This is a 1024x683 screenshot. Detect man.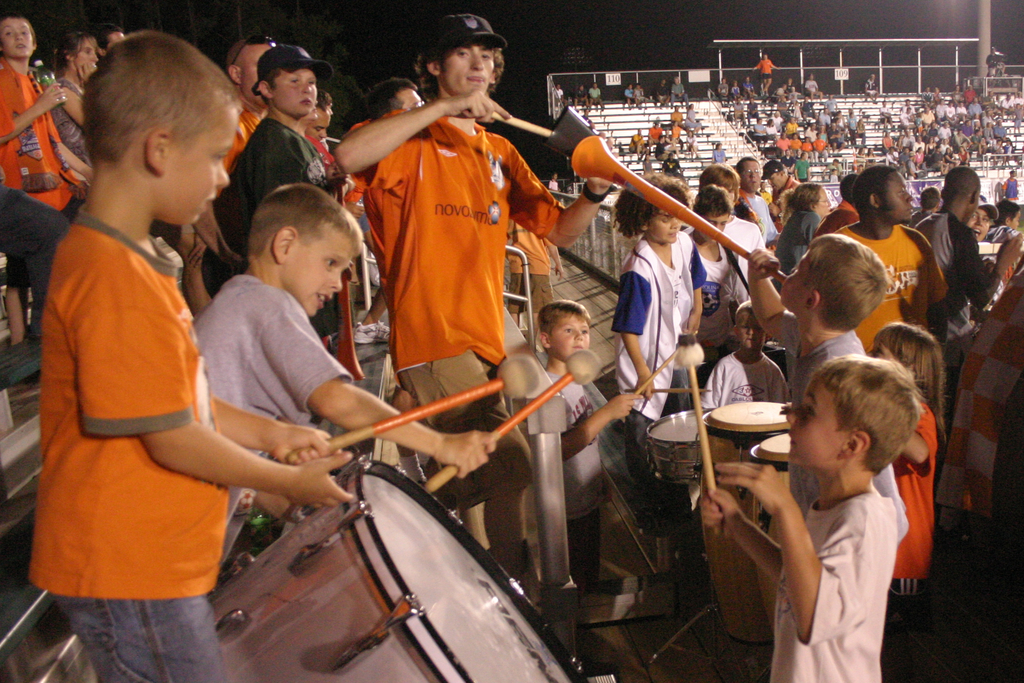
select_region(733, 157, 788, 252).
